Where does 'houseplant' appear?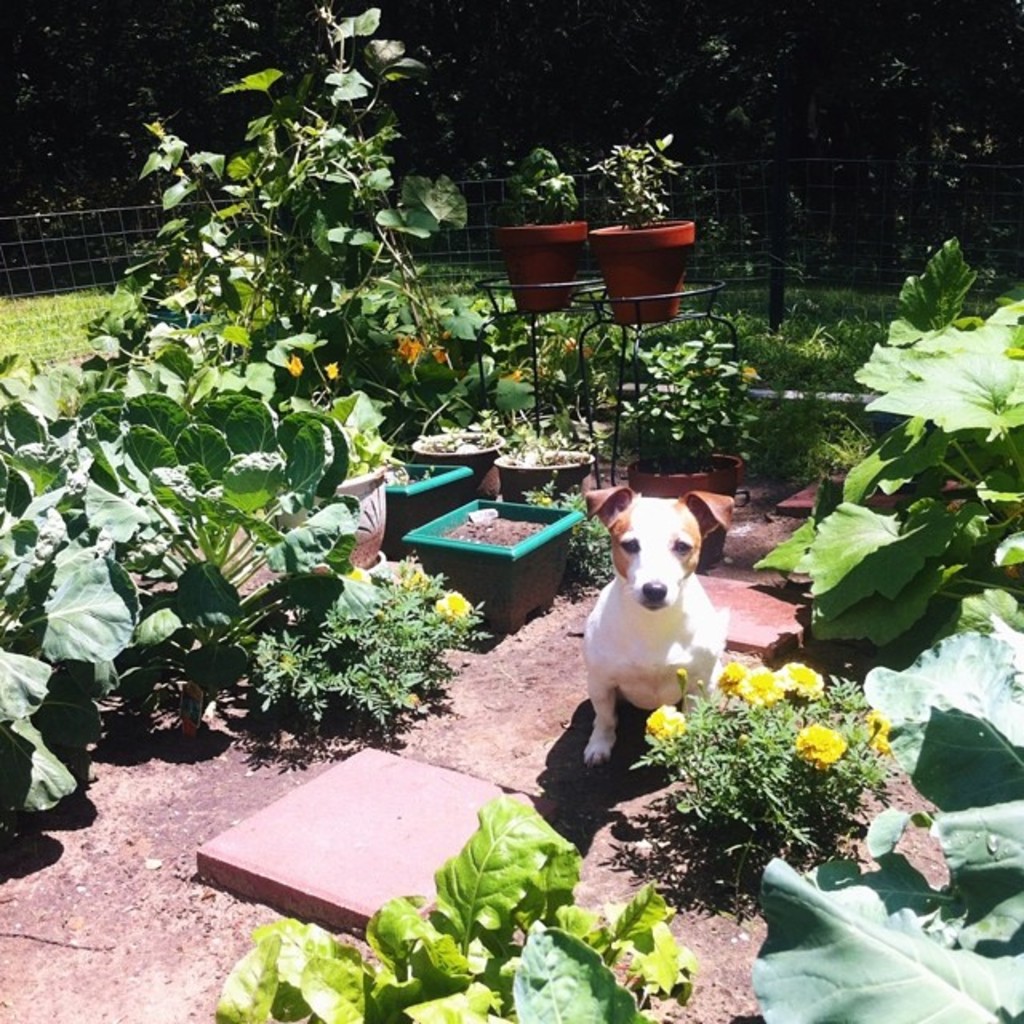
Appears at Rect(582, 122, 712, 331).
